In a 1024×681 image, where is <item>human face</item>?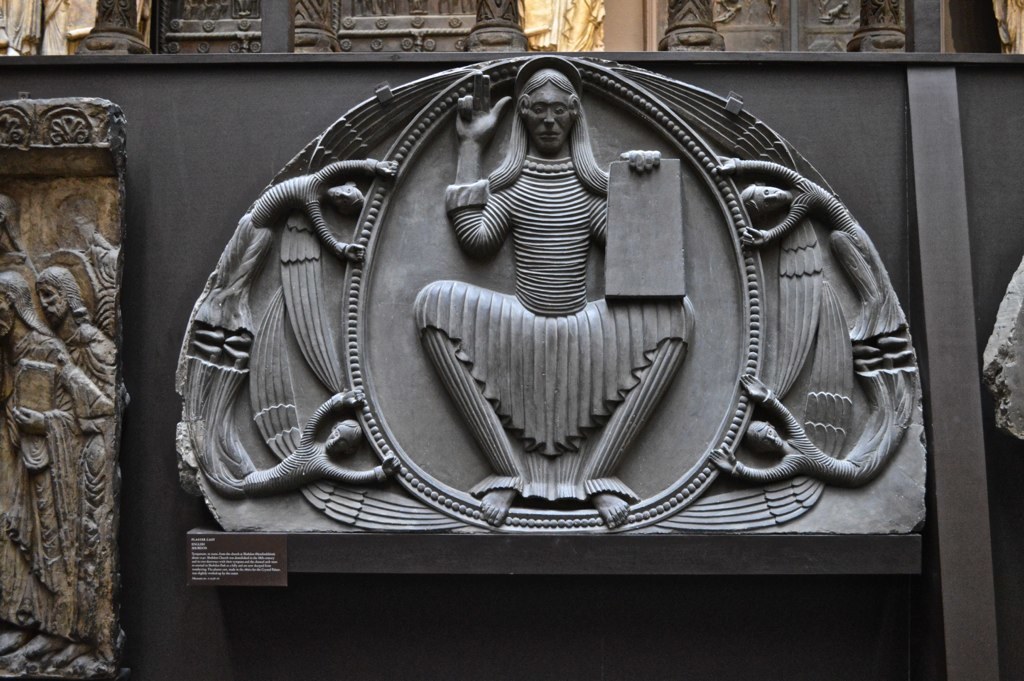
left=754, top=182, right=791, bottom=211.
